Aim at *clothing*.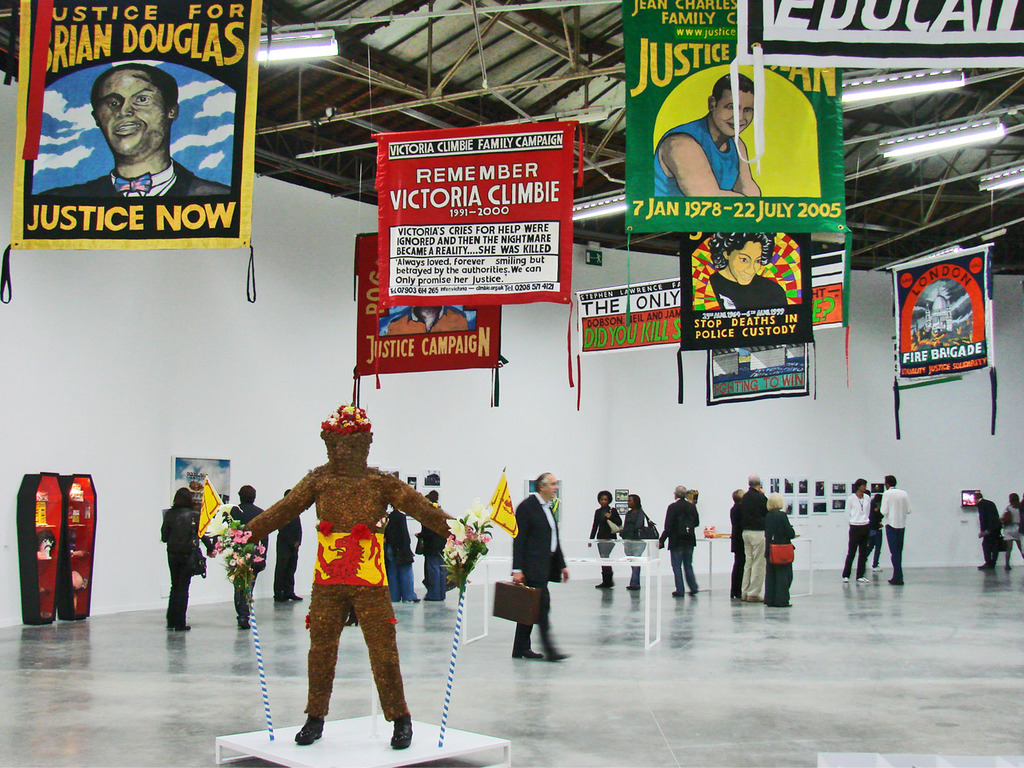
Aimed at {"left": 161, "top": 508, "right": 205, "bottom": 630}.
